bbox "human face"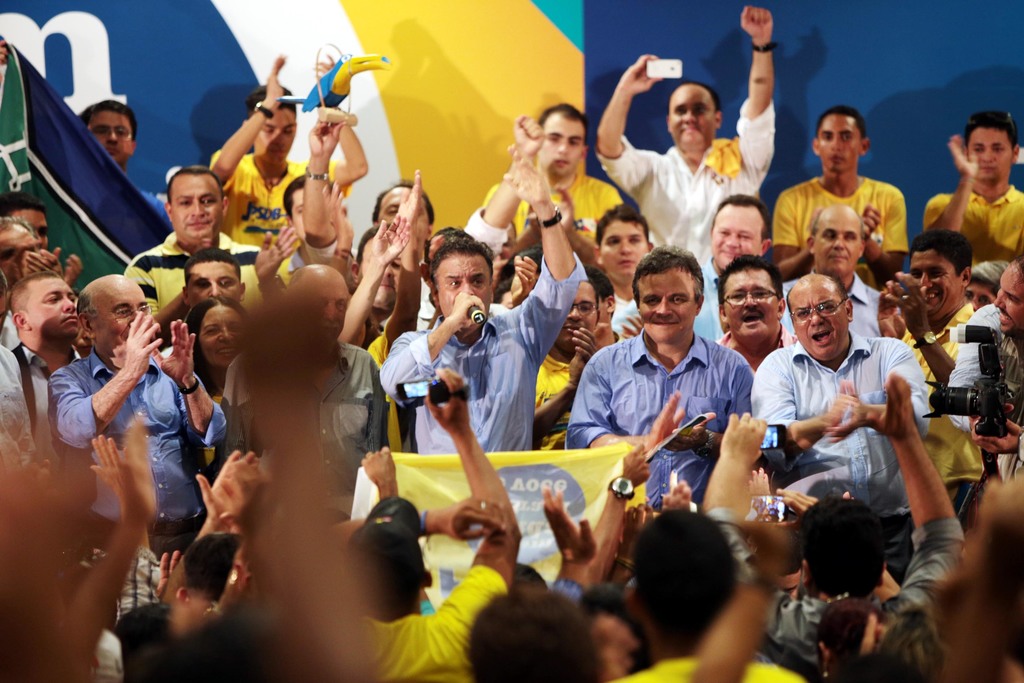
435:254:495:333
